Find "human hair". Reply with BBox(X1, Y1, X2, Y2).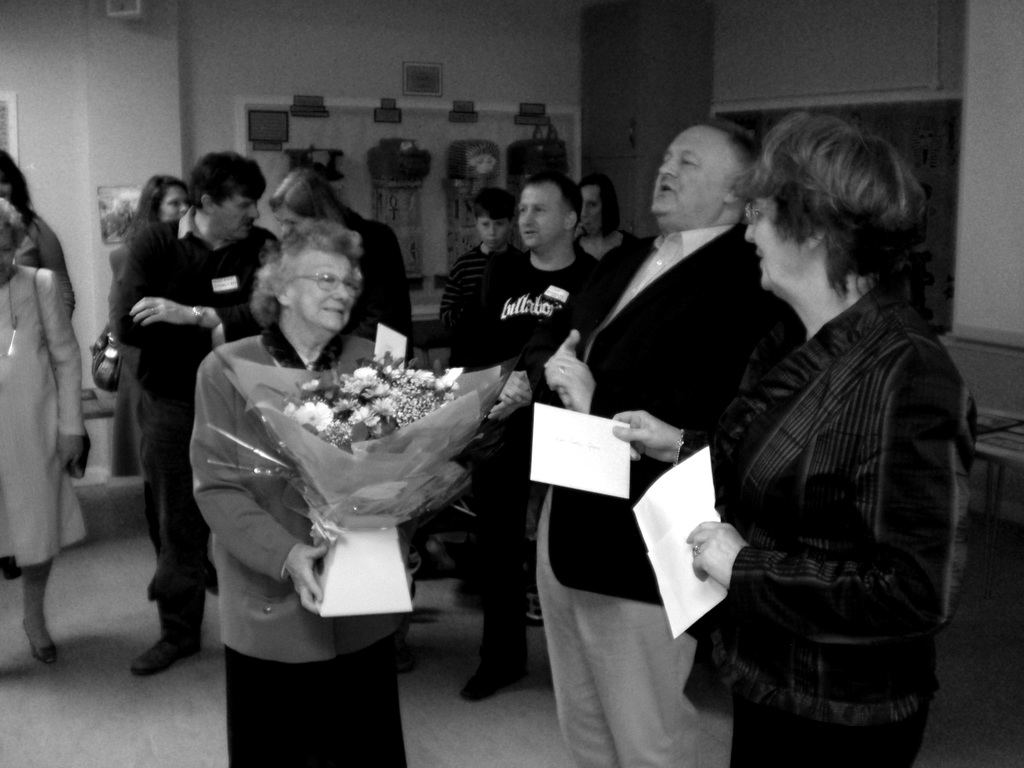
BBox(128, 179, 193, 253).
